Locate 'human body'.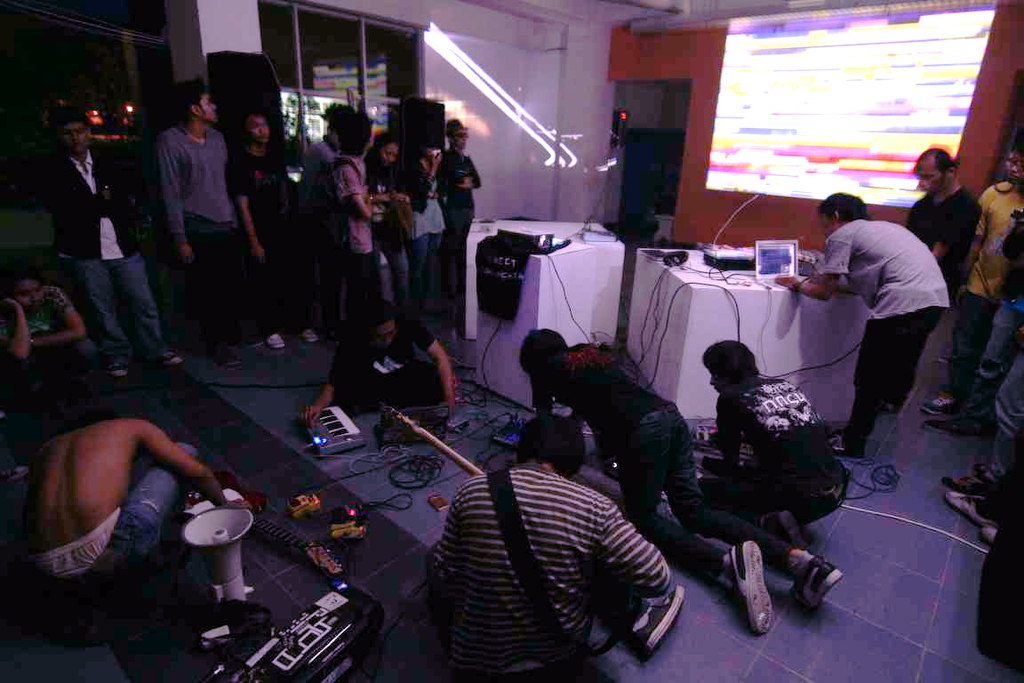
Bounding box: (left=0, top=282, right=114, bottom=453).
